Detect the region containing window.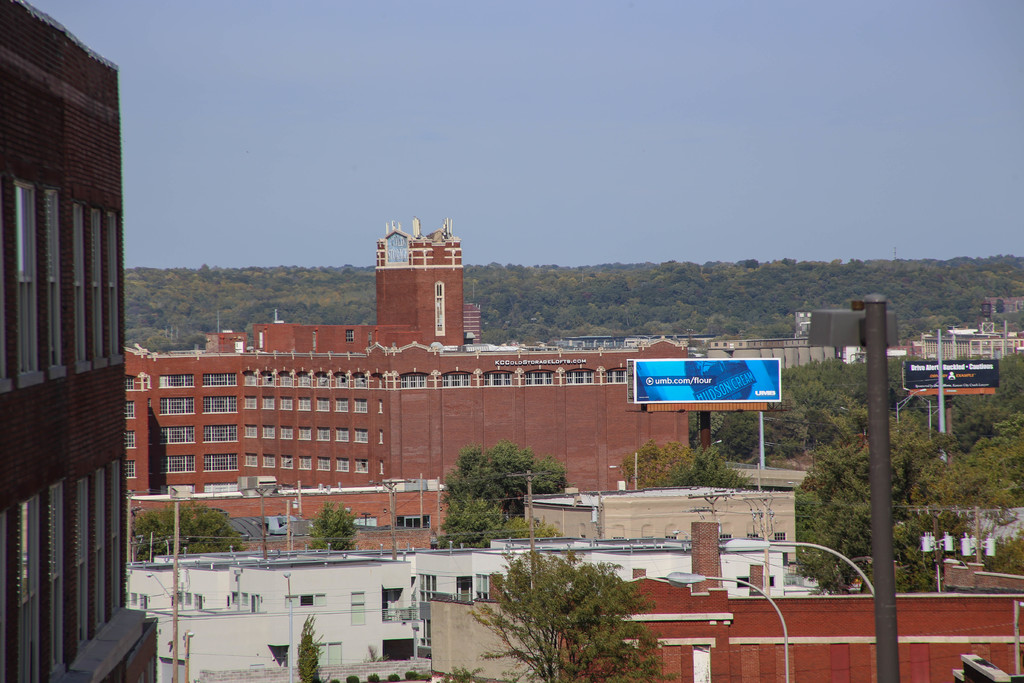
<bbox>237, 342, 242, 355</bbox>.
